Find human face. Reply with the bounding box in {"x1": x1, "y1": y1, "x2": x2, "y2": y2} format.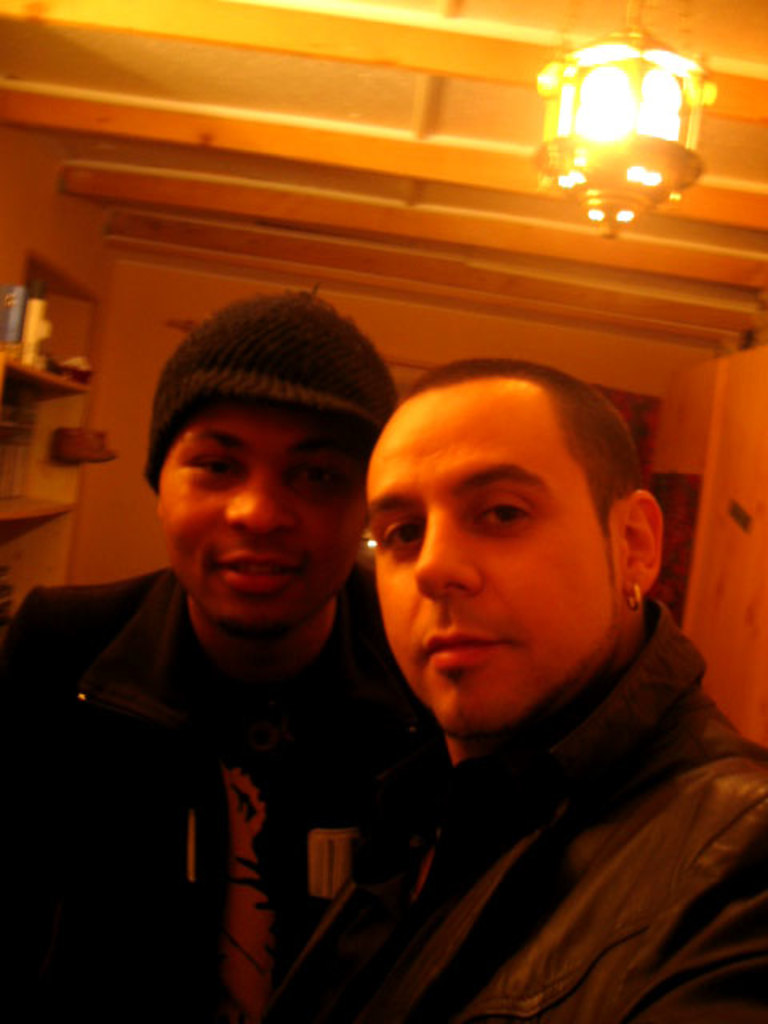
{"x1": 365, "y1": 387, "x2": 614, "y2": 733}.
